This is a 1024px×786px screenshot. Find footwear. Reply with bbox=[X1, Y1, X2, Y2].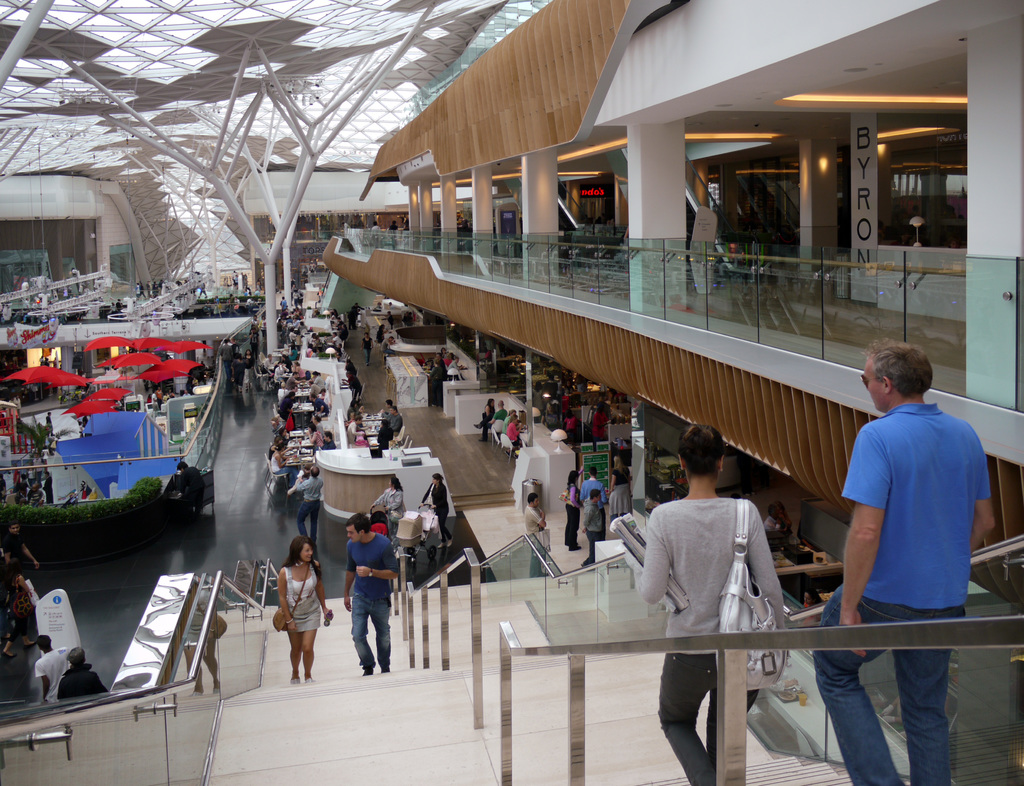
bbox=[291, 677, 302, 685].
